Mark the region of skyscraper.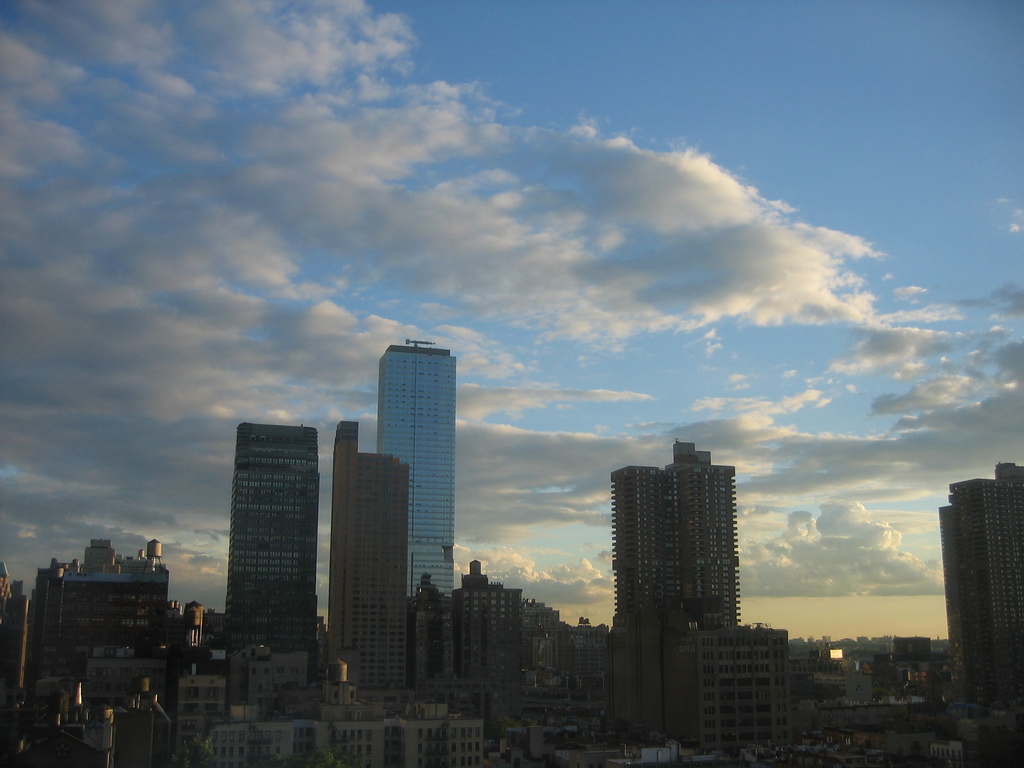
Region: l=451, t=548, r=521, b=689.
